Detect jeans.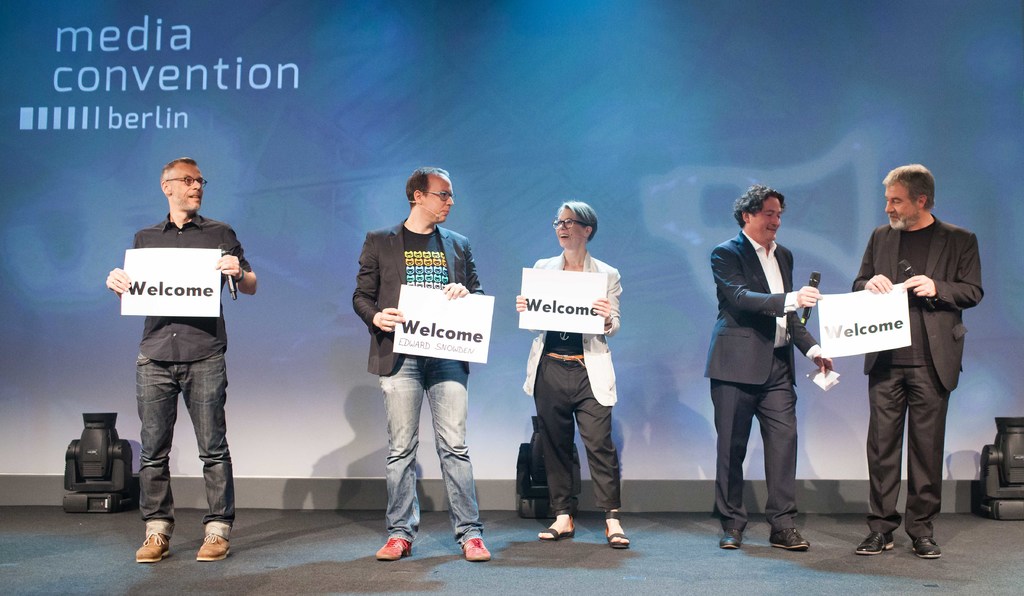
Detected at x1=129 y1=348 x2=244 y2=534.
